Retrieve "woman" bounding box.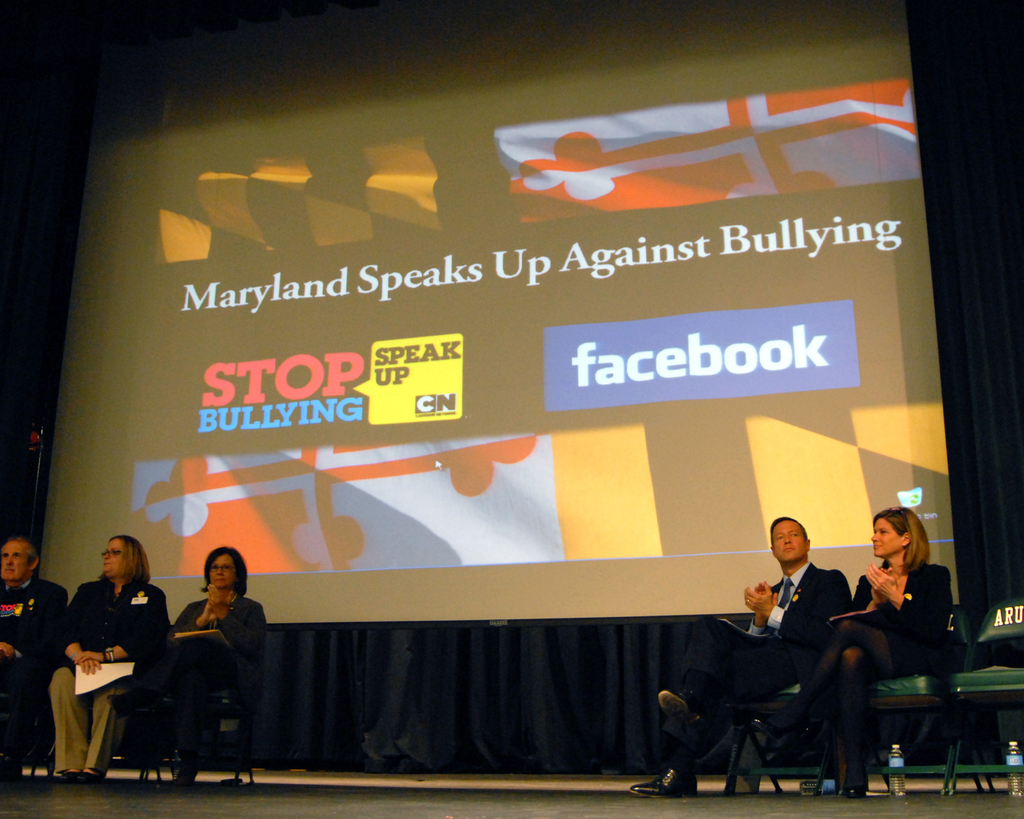
Bounding box: (left=745, top=513, right=970, bottom=797).
